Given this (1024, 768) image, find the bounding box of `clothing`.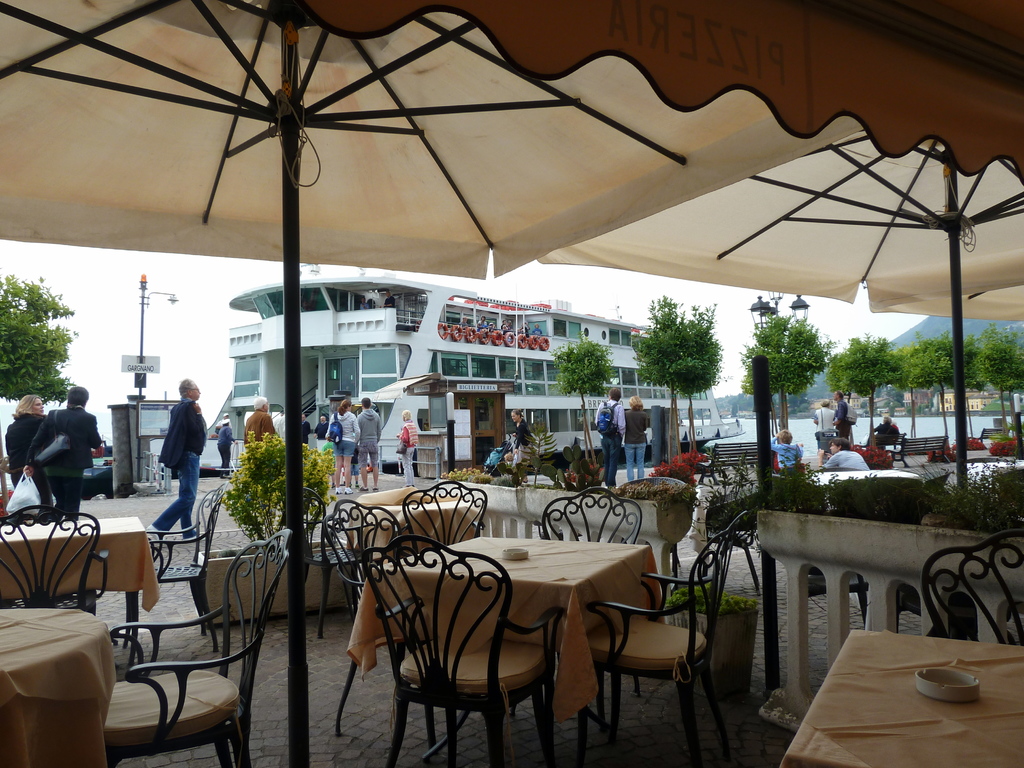
x1=510, y1=415, x2=530, y2=471.
